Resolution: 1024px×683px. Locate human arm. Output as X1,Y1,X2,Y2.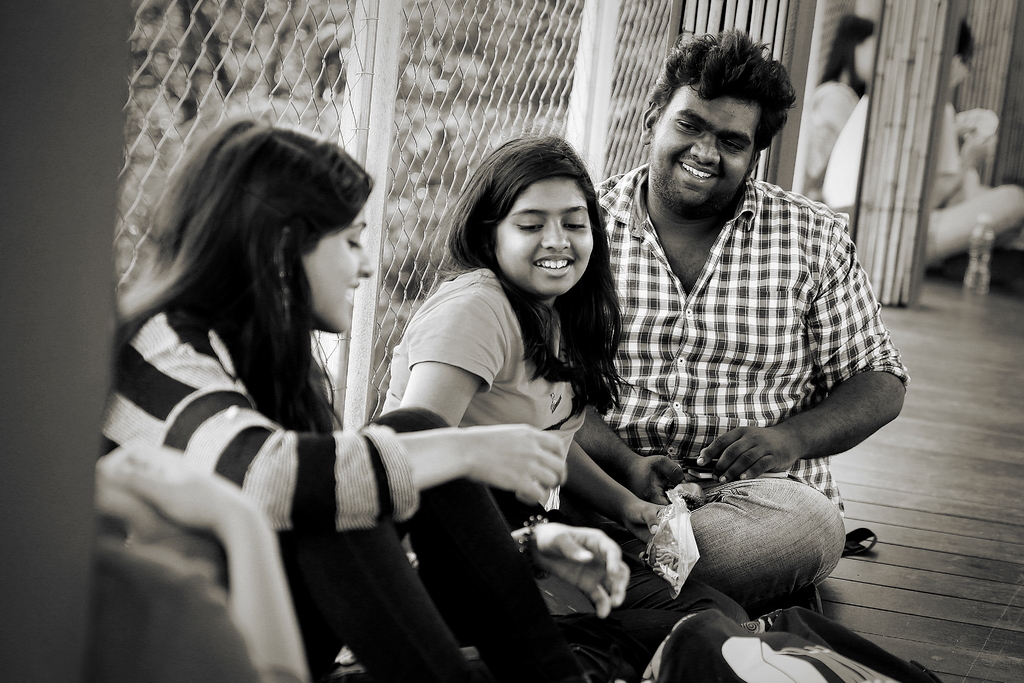
83,436,308,682.
